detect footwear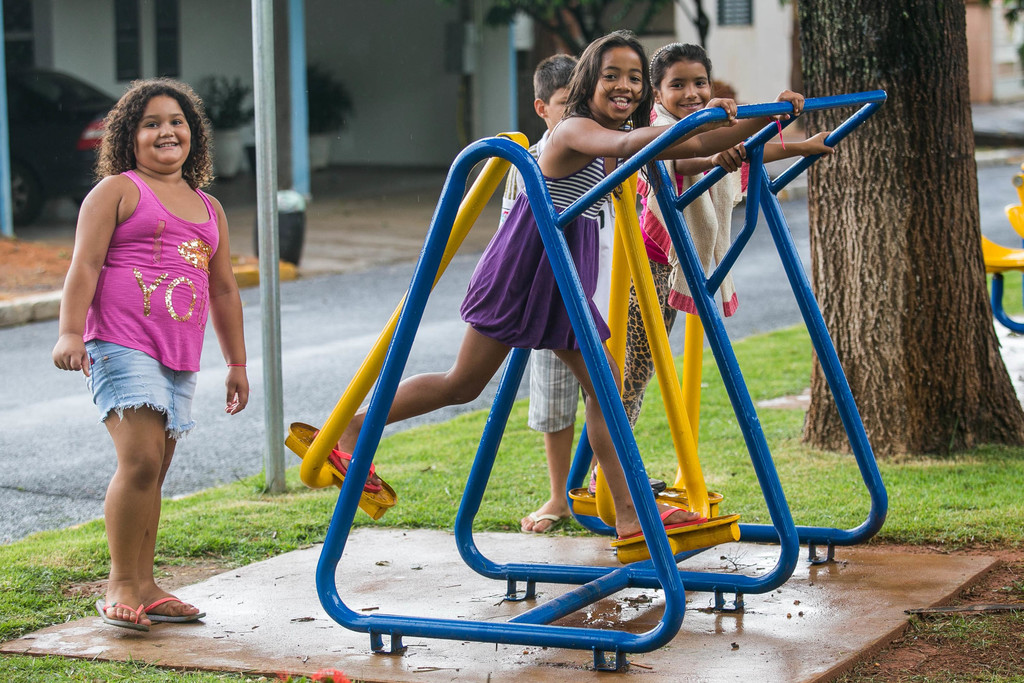
91:577:180:638
